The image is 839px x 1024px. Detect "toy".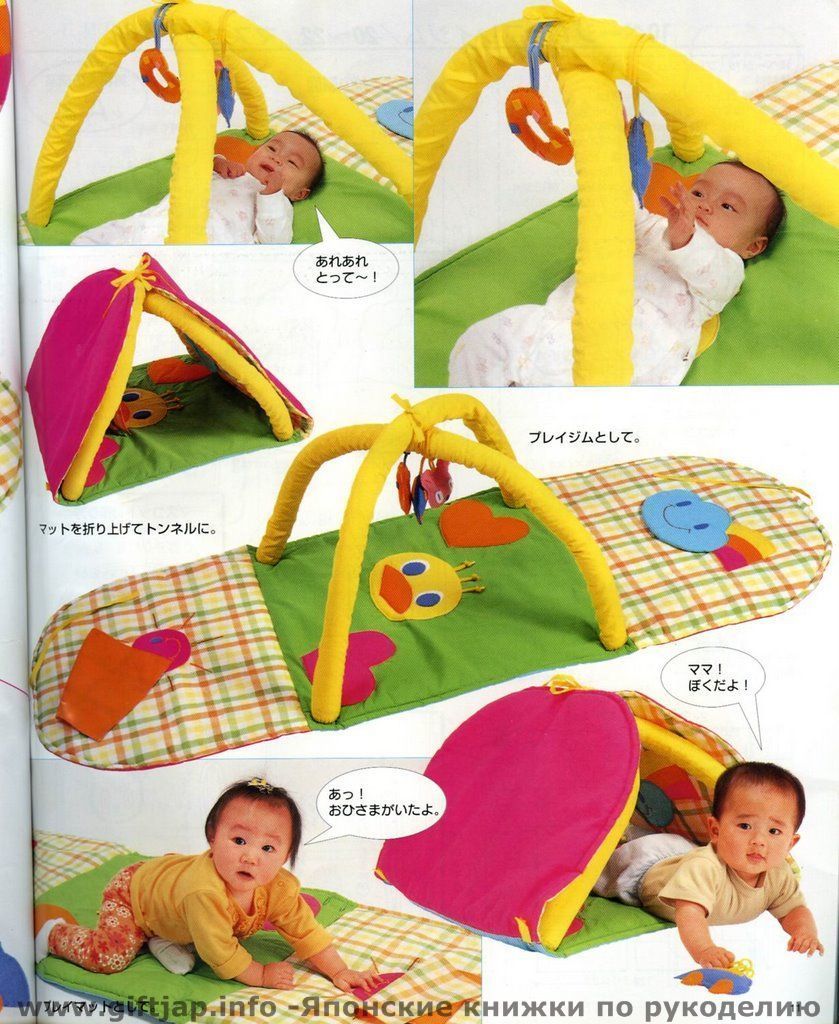
Detection: left=24, top=253, right=311, bottom=508.
